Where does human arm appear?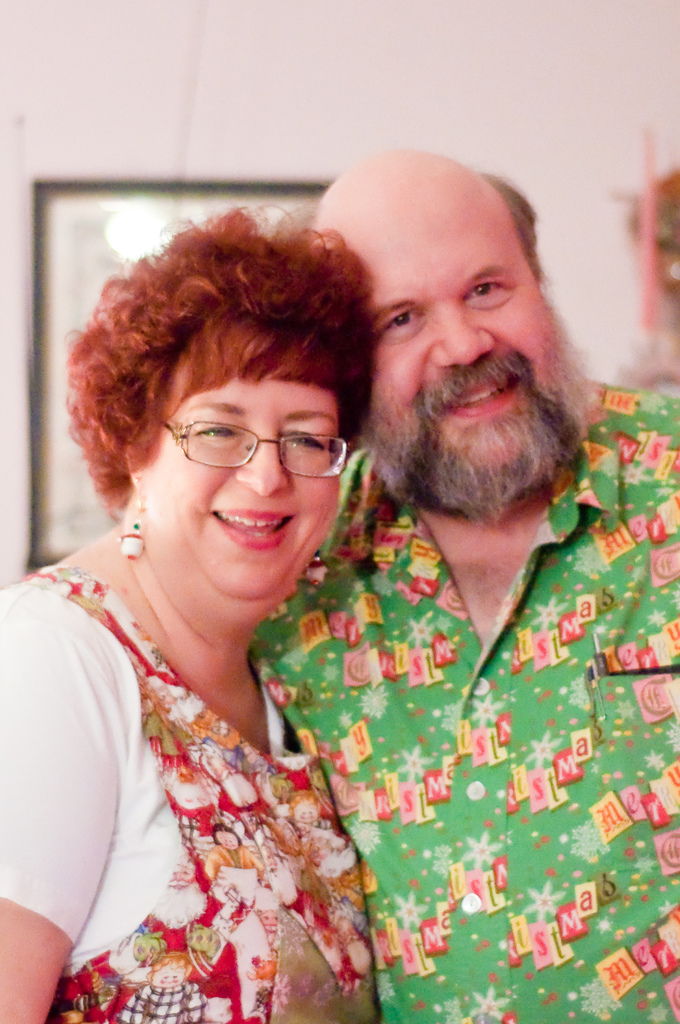
Appears at left=660, top=369, right=679, bottom=610.
